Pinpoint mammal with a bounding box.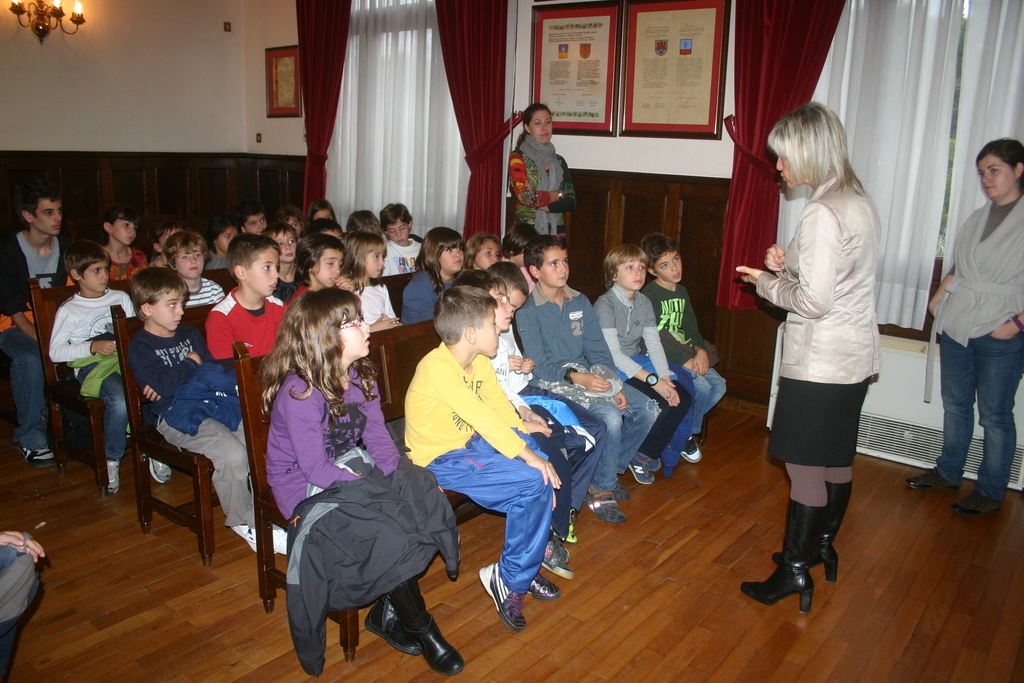
[left=338, top=230, right=400, bottom=331].
